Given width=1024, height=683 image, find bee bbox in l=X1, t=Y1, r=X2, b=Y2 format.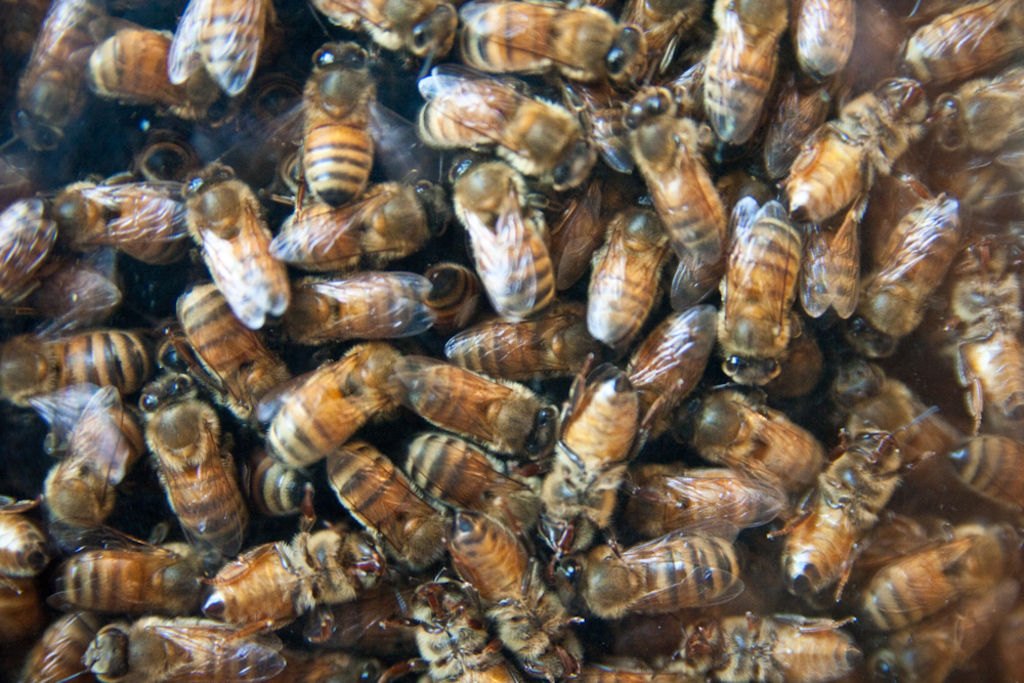
l=446, t=505, r=584, b=682.
